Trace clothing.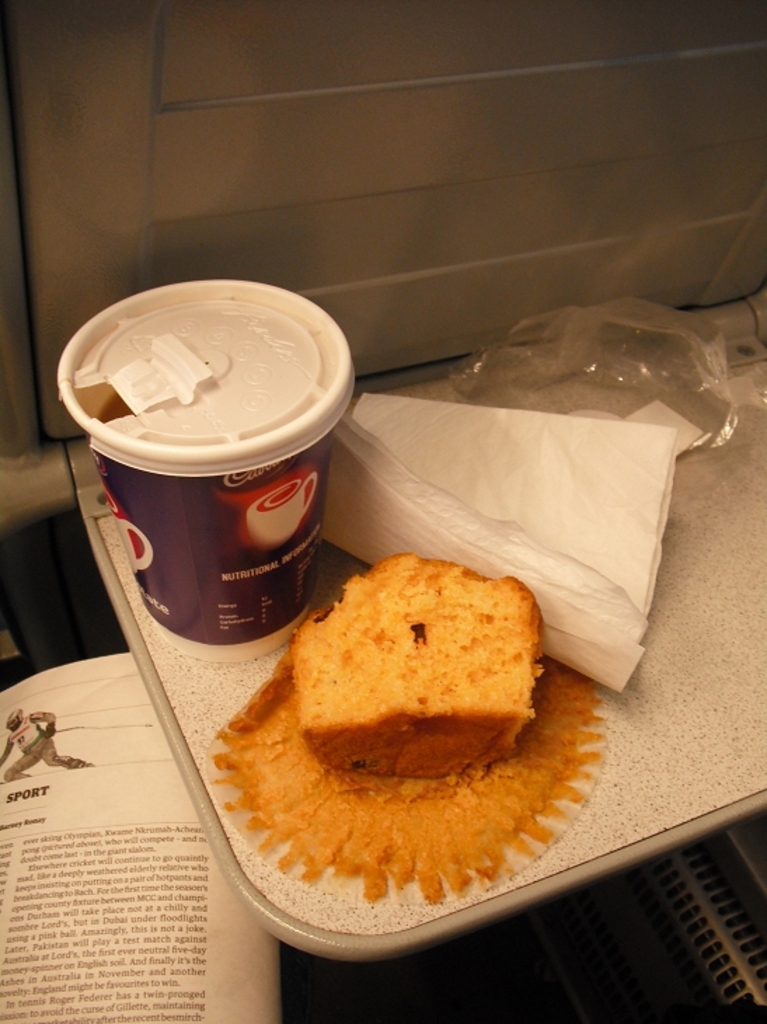
Traced to region(1, 714, 77, 772).
